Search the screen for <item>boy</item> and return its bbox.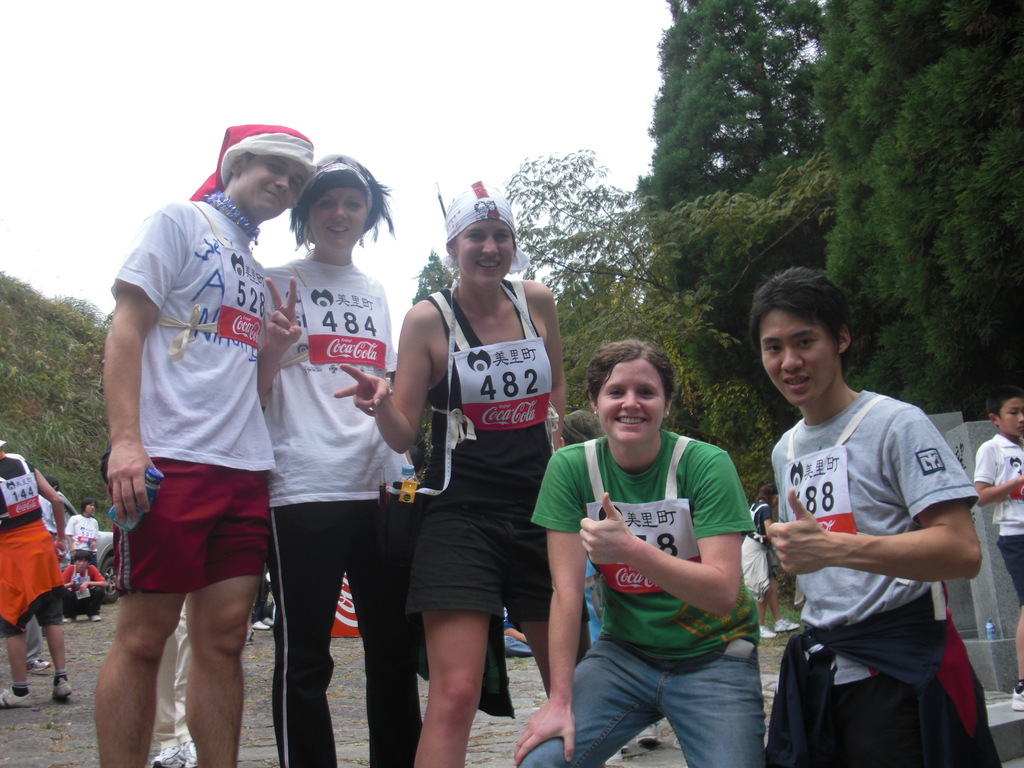
Found: pyautogui.locateOnScreen(52, 547, 106, 613).
